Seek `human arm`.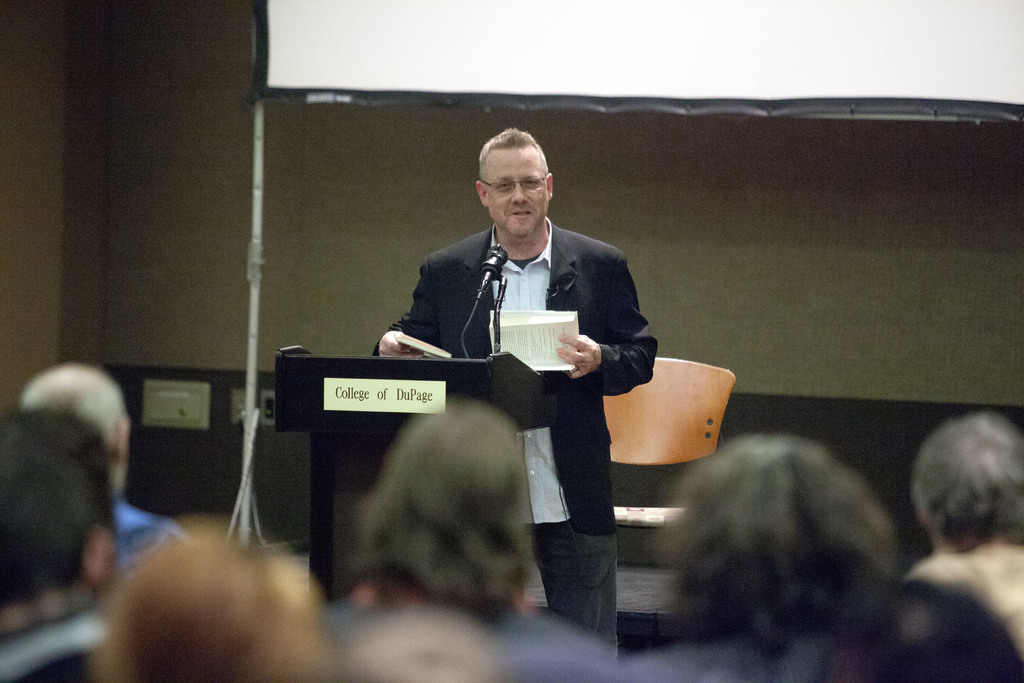
[357,238,449,359].
